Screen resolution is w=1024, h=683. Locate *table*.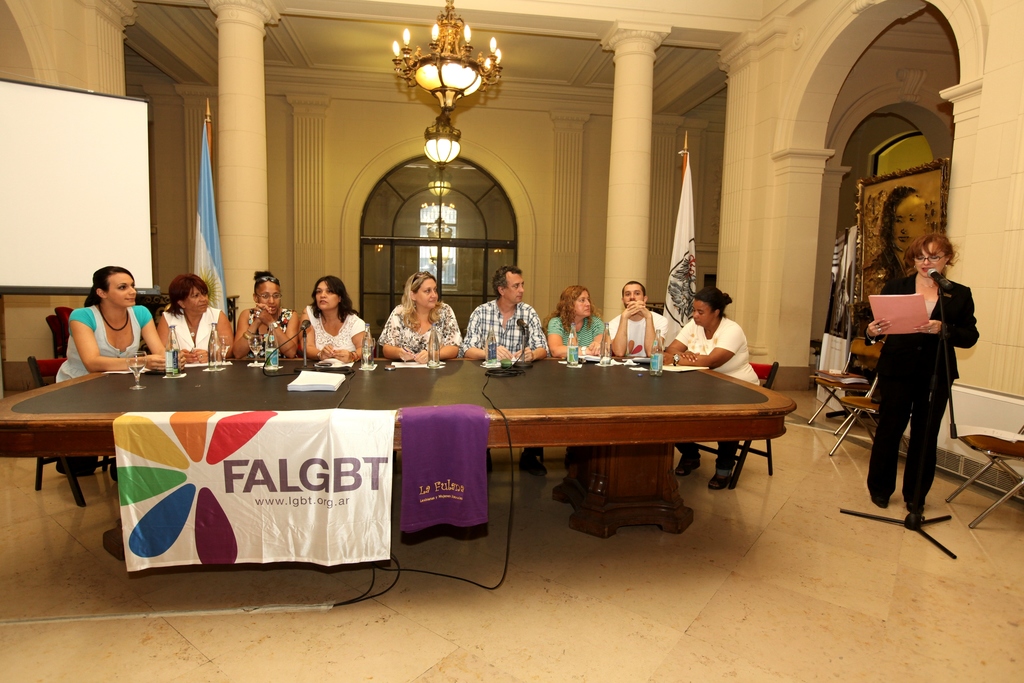
{"left": 0, "top": 354, "right": 791, "bottom": 532}.
